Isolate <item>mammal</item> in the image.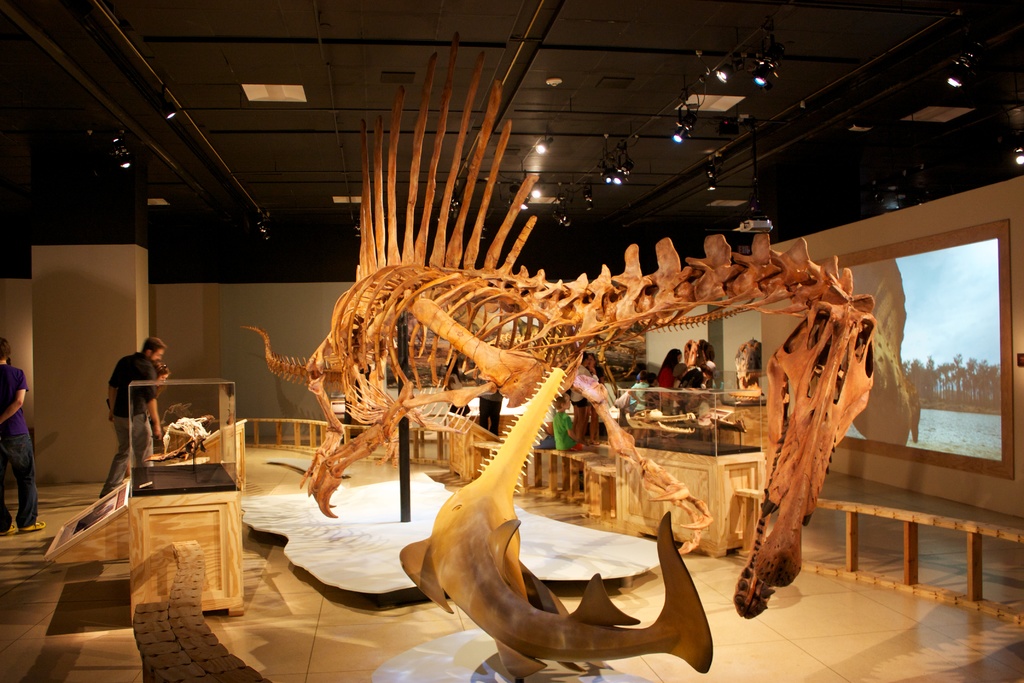
Isolated region: detection(555, 395, 584, 450).
